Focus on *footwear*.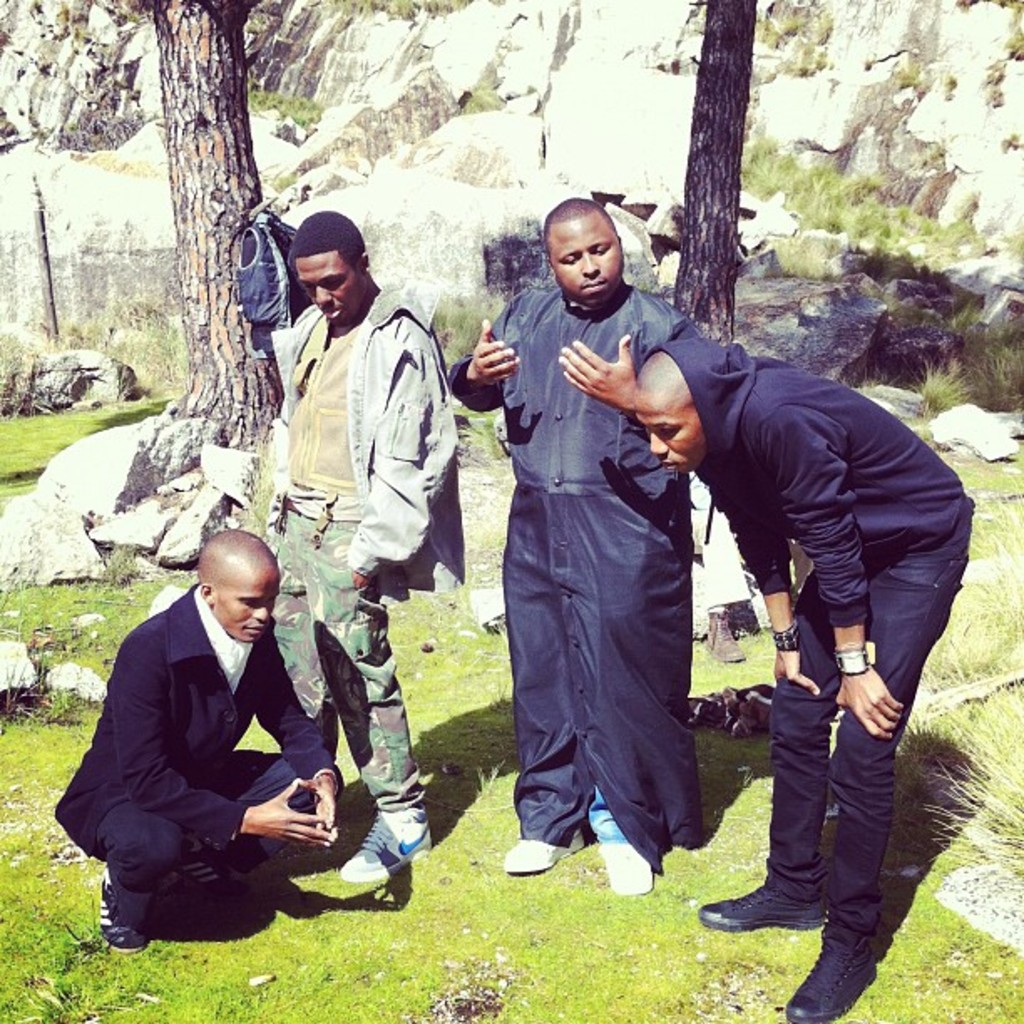
Focused at [x1=341, y1=803, x2=432, y2=885].
